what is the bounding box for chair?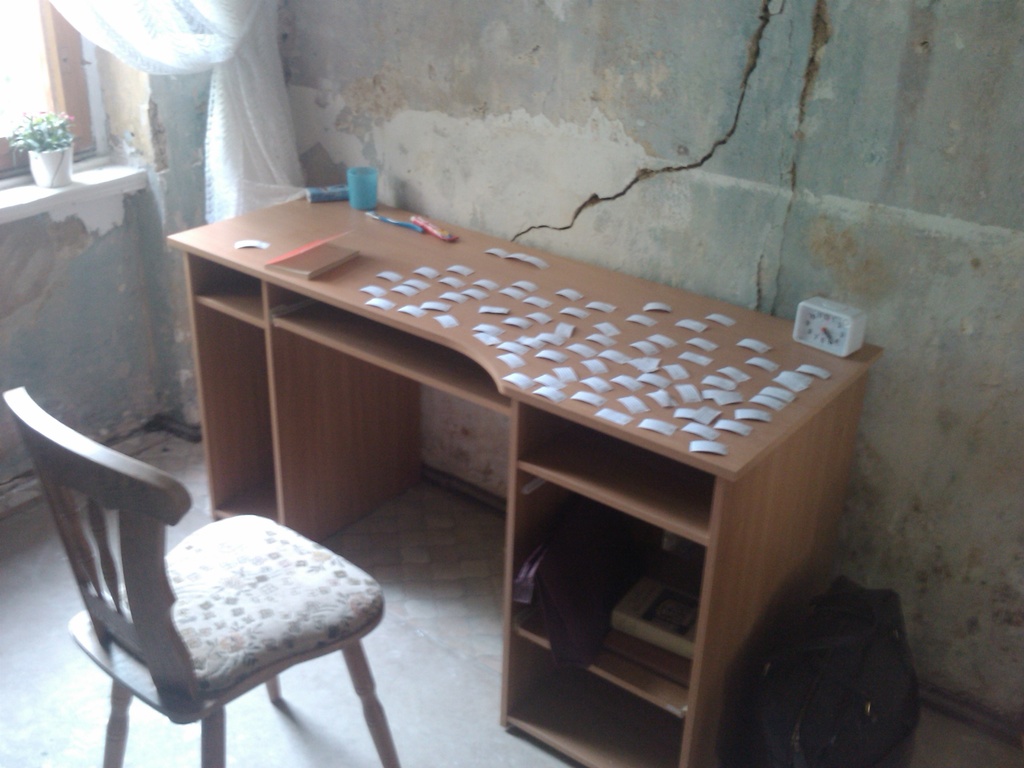
<box>7,387,419,767</box>.
